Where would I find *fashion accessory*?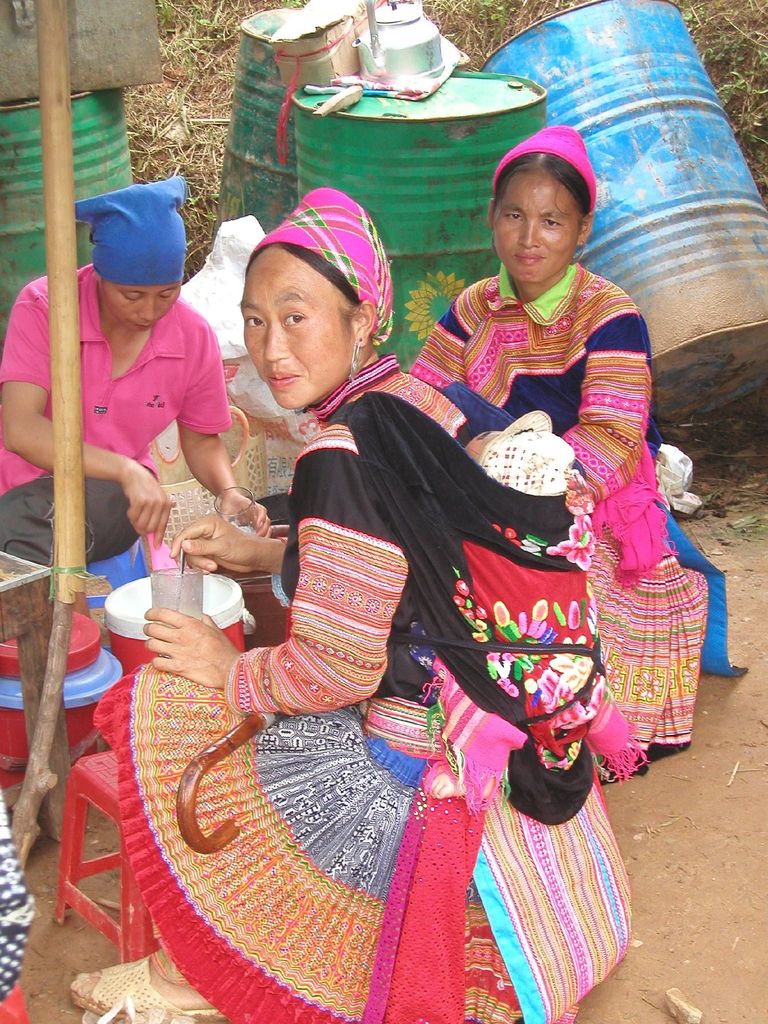
At x1=489 y1=228 x2=499 y2=261.
